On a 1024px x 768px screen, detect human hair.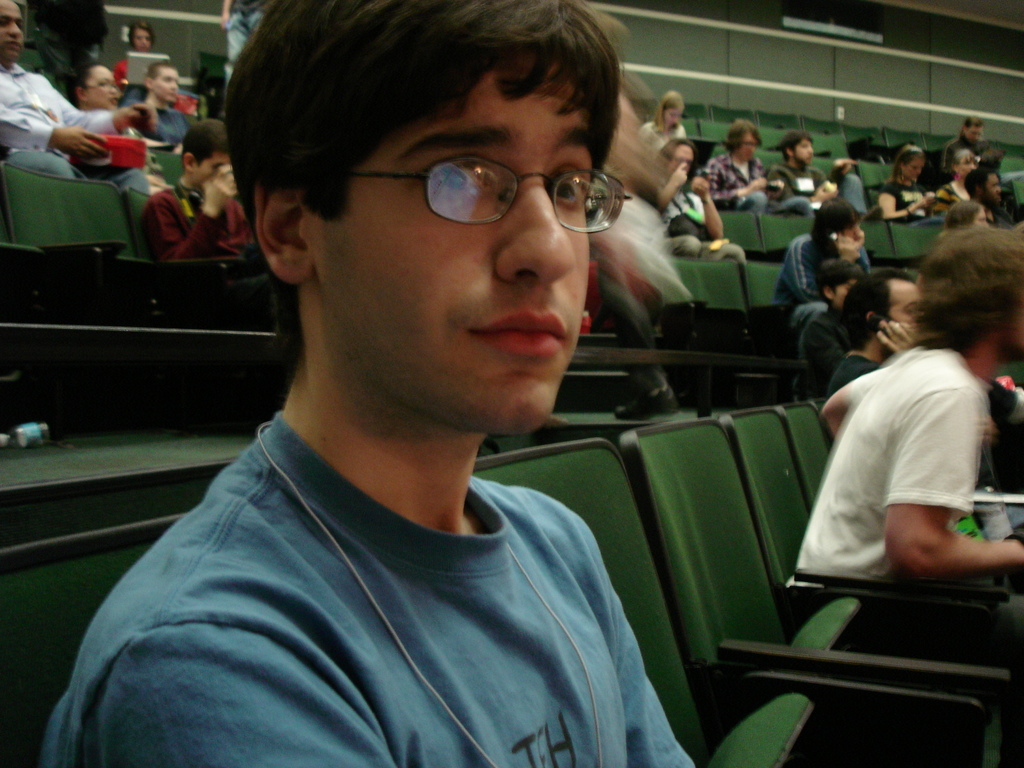
(961, 115, 980, 132).
